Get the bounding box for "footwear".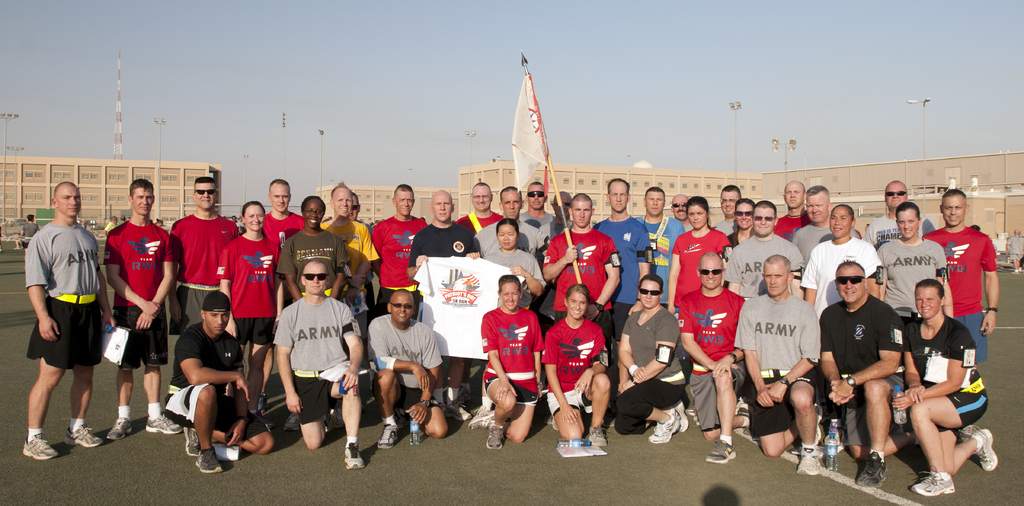
(left=447, top=396, right=471, bottom=420).
